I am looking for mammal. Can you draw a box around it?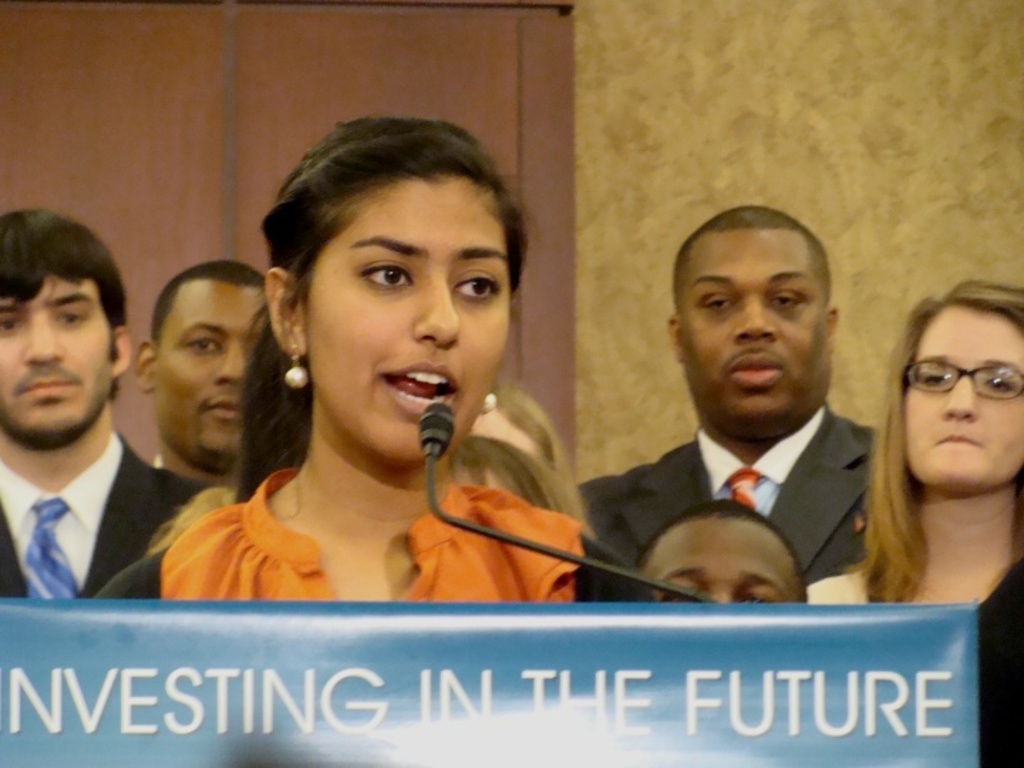
Sure, the bounding box is bbox=(101, 118, 640, 604).
